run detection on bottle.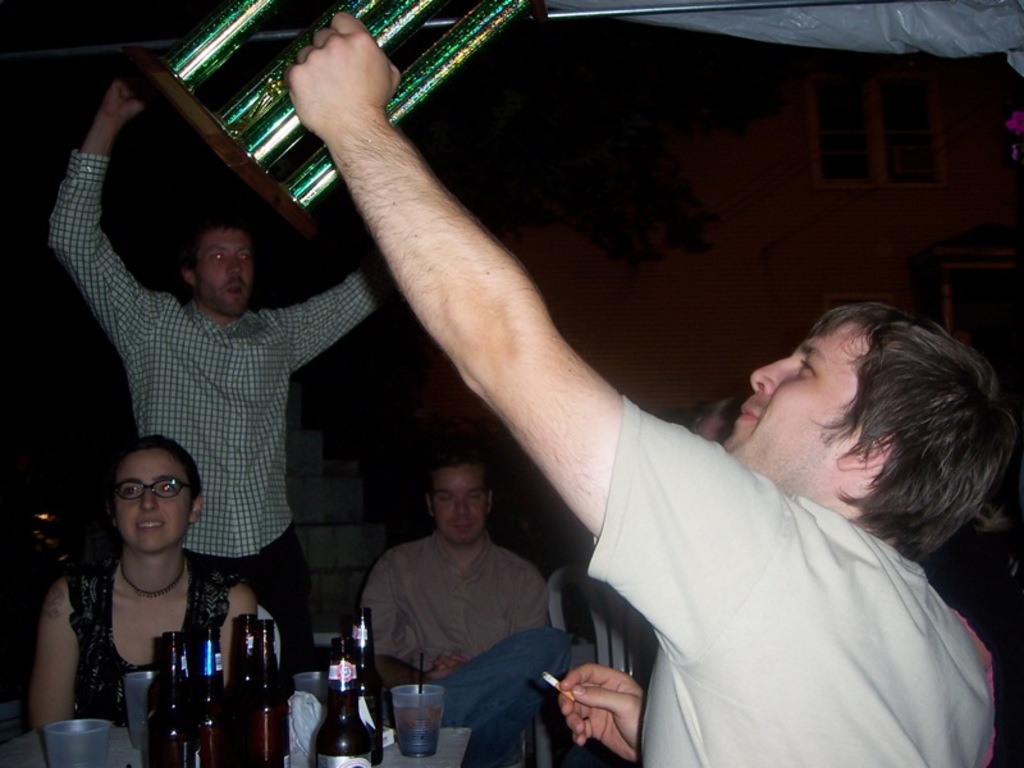
Result: <region>145, 626, 202, 767</region>.
